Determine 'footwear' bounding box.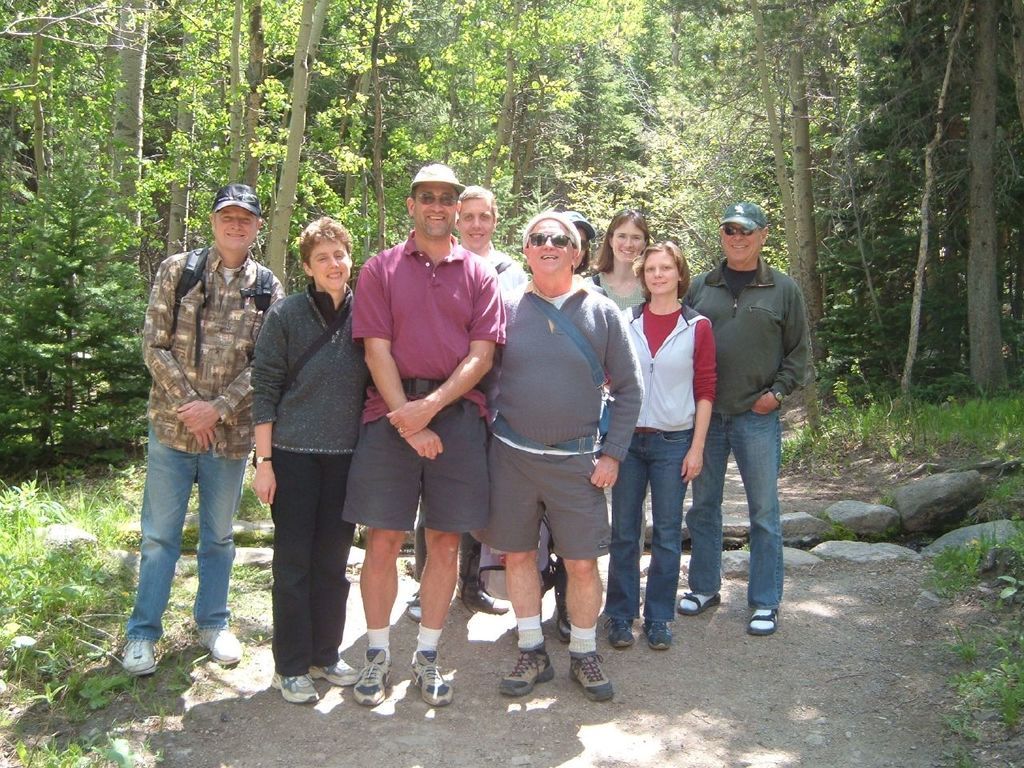
Determined: {"left": 199, "top": 626, "right": 244, "bottom": 663}.
